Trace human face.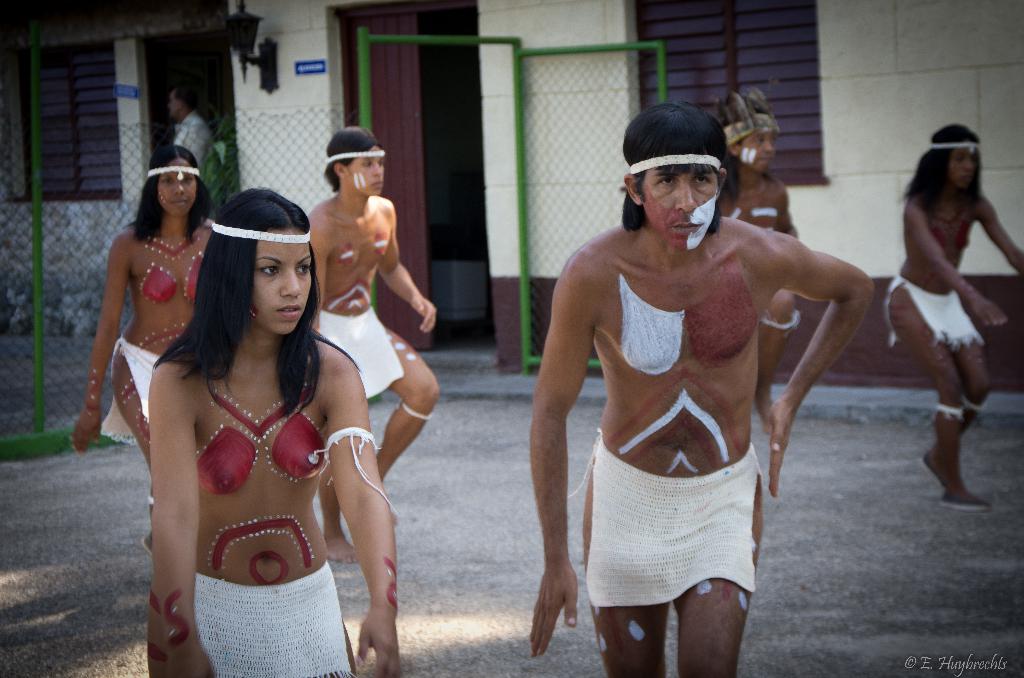
Traced to <bbox>944, 143, 975, 186</bbox>.
